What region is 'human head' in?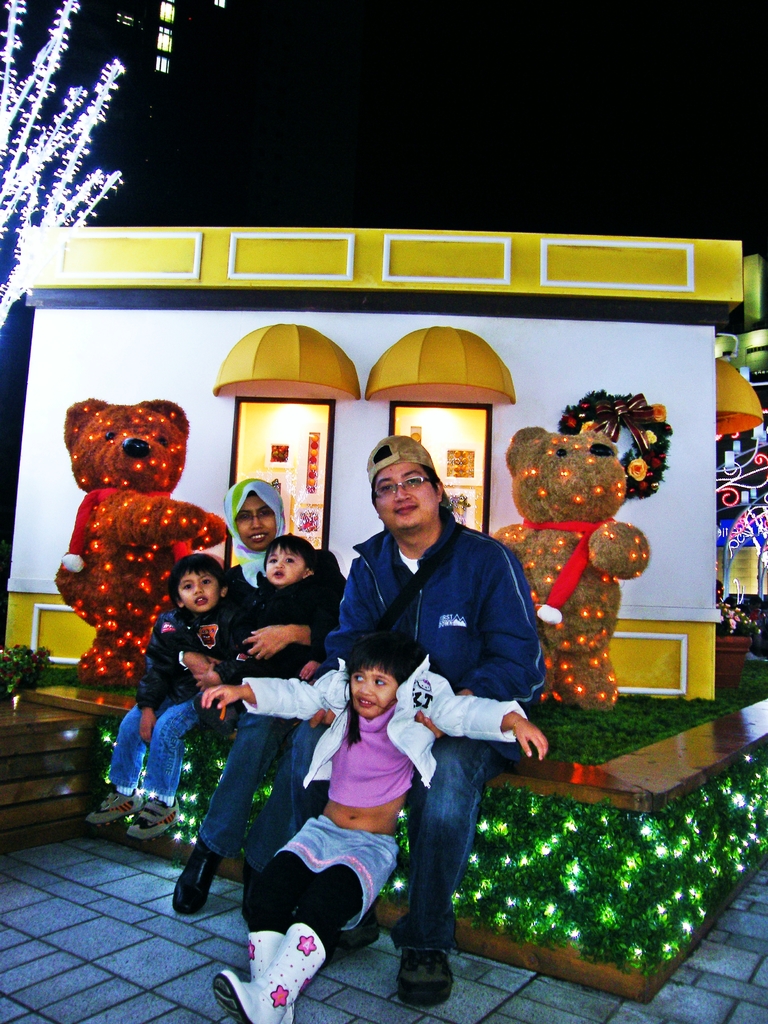
pyautogui.locateOnScreen(227, 477, 289, 547).
